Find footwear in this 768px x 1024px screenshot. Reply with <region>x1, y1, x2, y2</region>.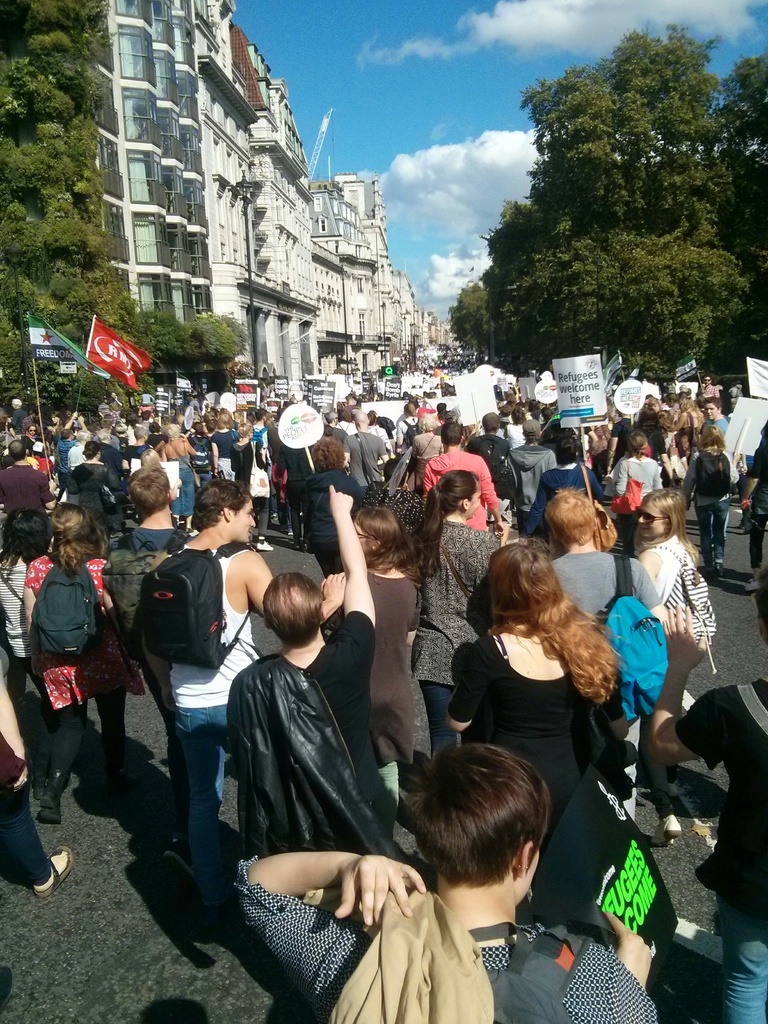
<region>161, 835, 196, 886</region>.
